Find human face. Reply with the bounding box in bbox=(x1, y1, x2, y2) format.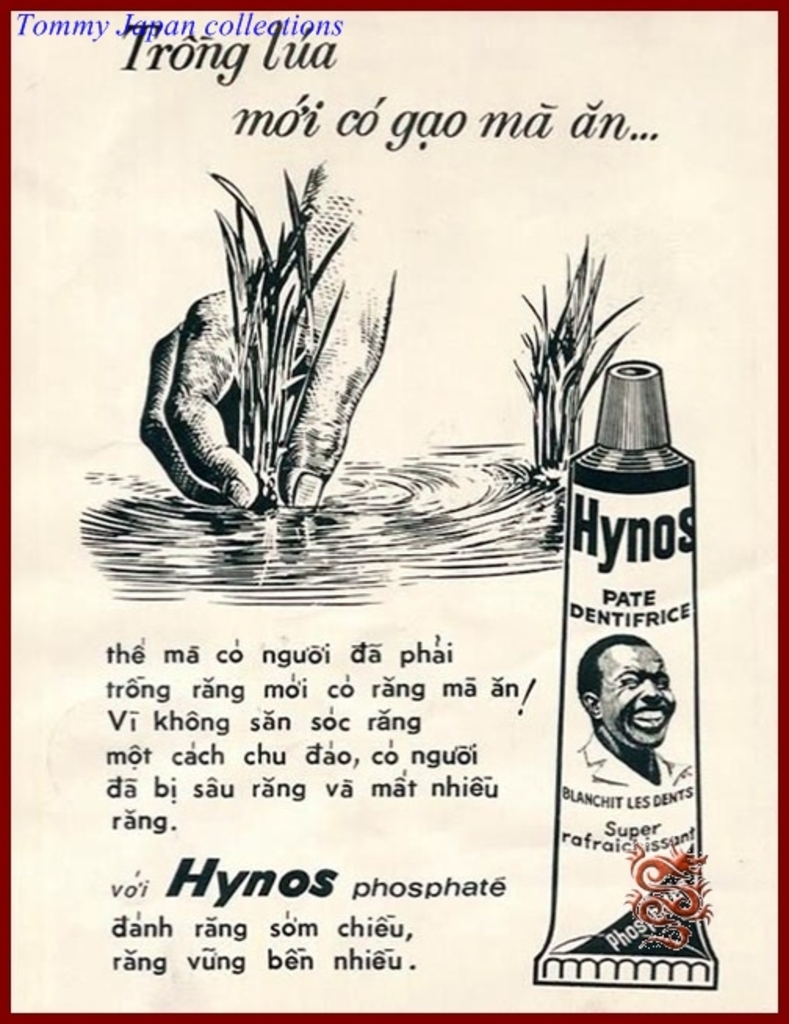
bbox=(598, 645, 676, 748).
